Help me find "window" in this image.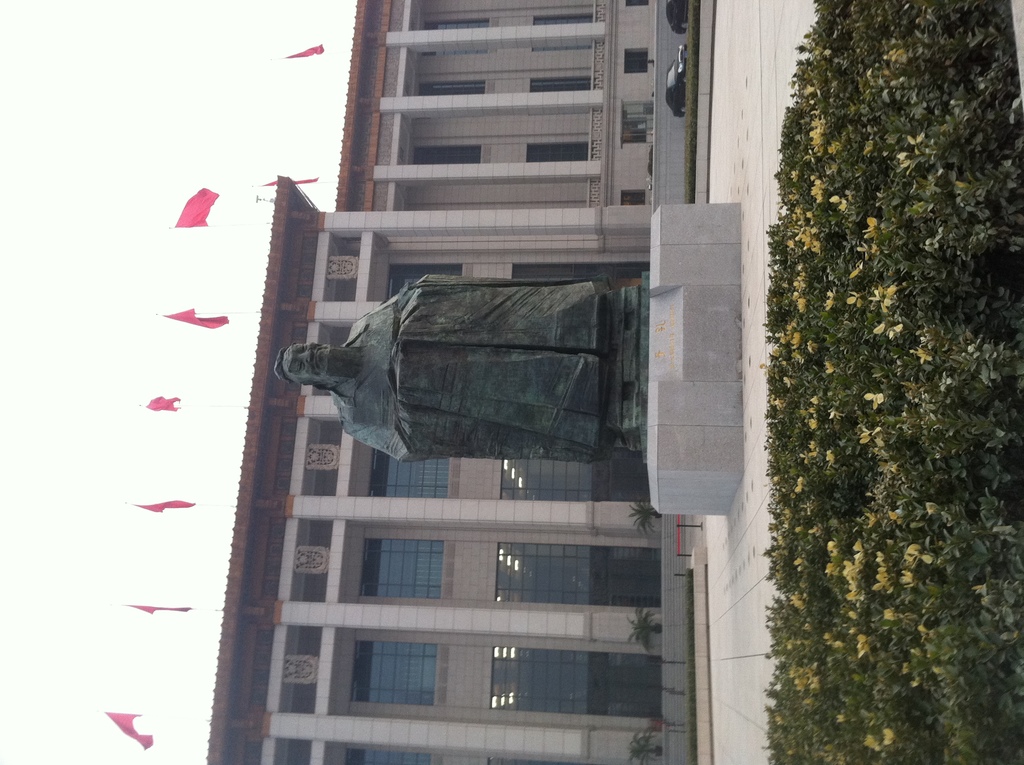
Found it: bbox=(497, 455, 648, 508).
